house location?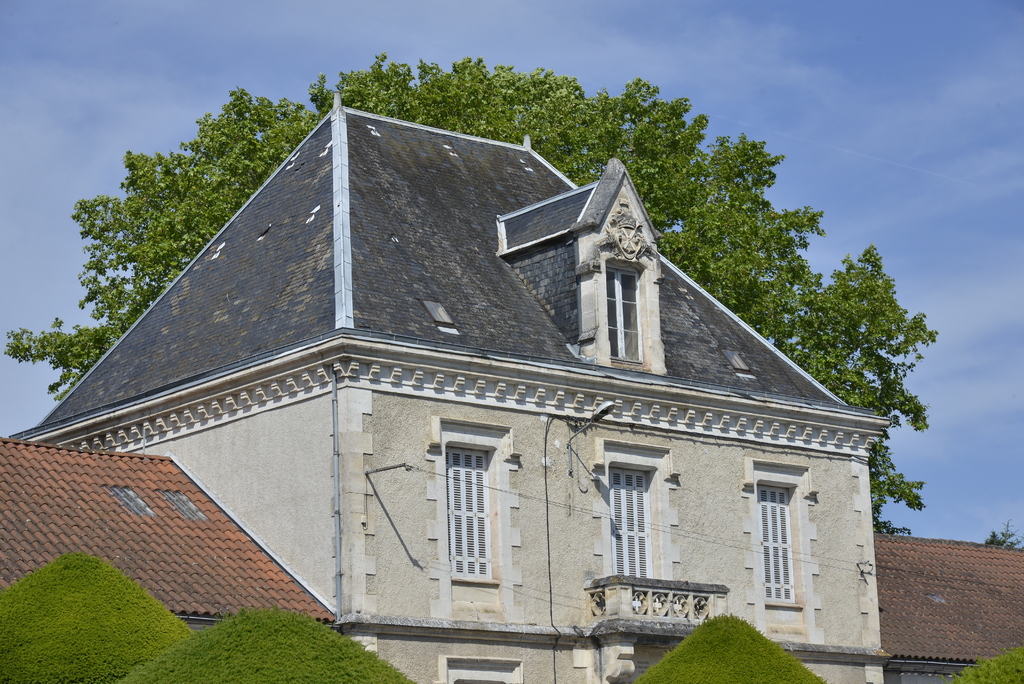
0:438:338:630
